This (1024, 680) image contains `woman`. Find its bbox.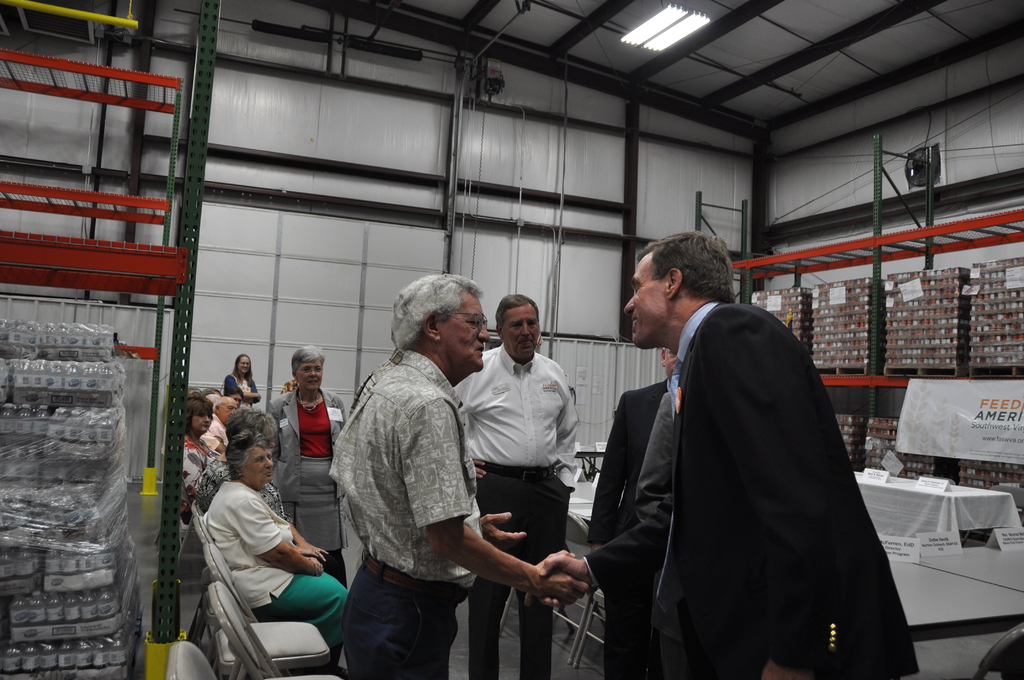
locate(225, 355, 262, 407).
